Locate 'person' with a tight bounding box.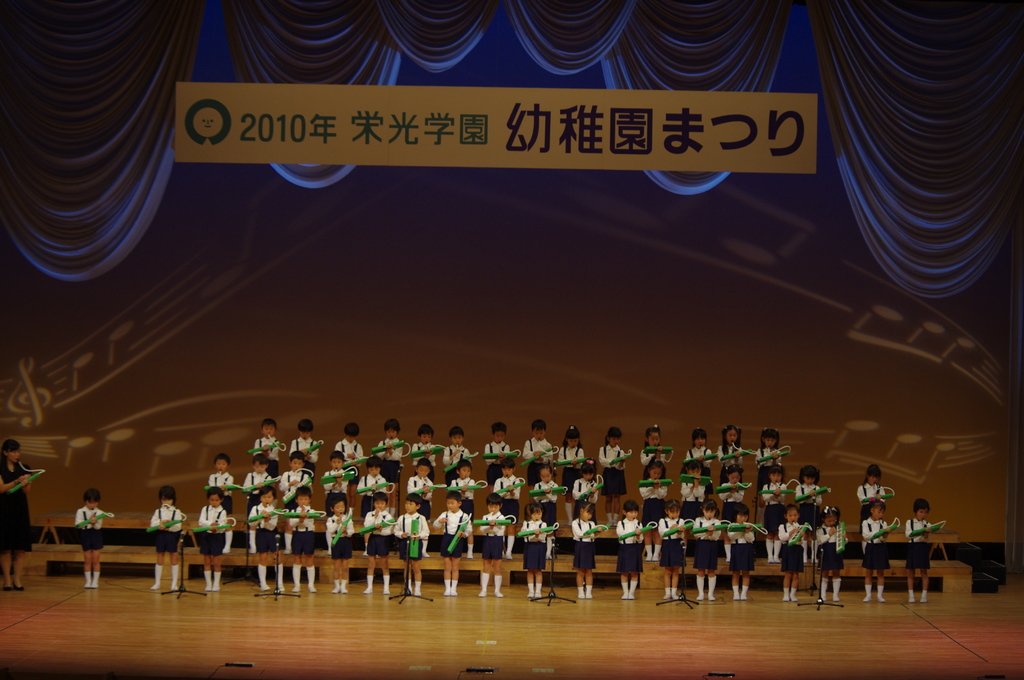
(left=598, top=432, right=621, bottom=531).
